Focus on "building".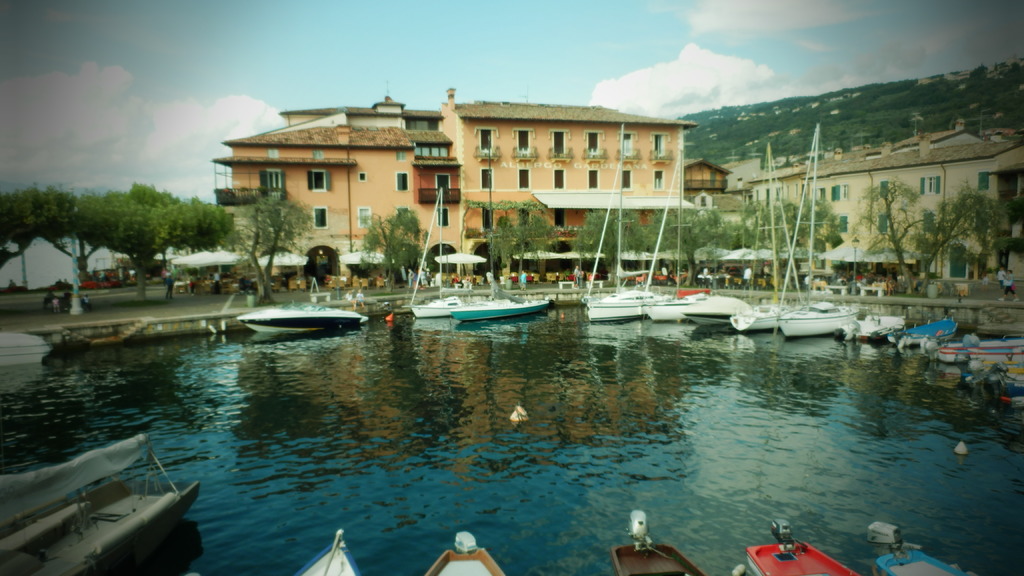
Focused at (0, 233, 109, 293).
